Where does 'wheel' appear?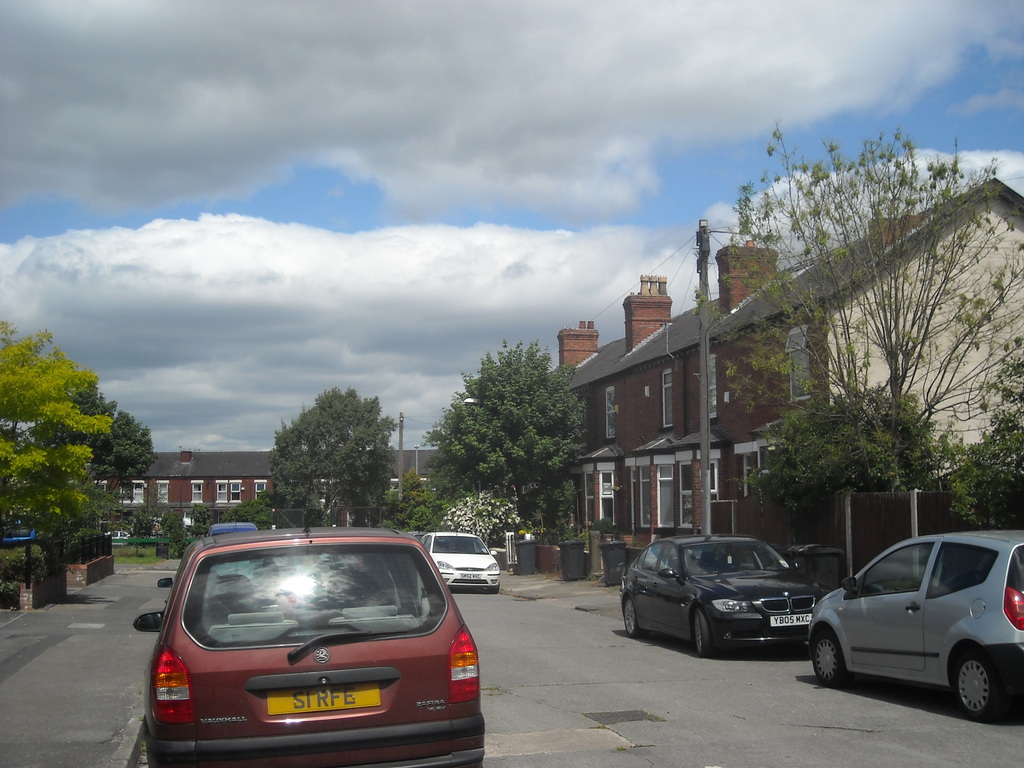
Appears at [left=623, top=597, right=639, bottom=636].
